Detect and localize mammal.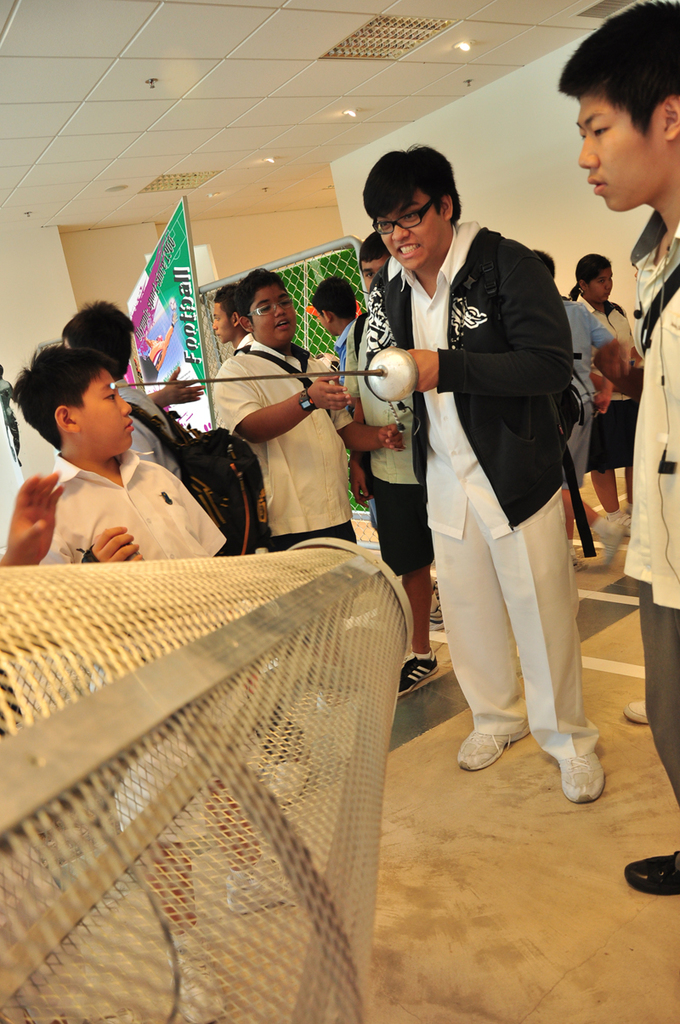
Localized at left=377, top=165, right=602, bottom=798.
